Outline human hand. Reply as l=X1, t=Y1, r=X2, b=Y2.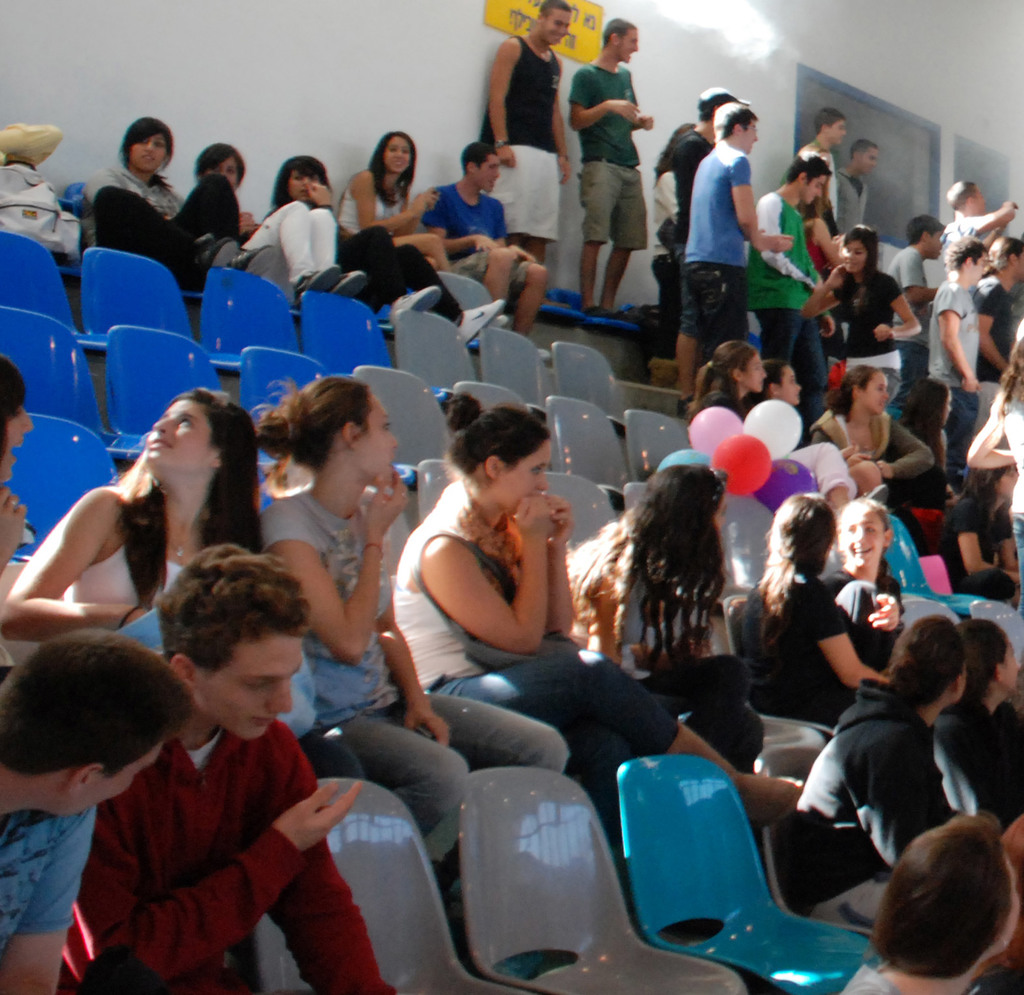
l=491, t=143, r=518, b=171.
